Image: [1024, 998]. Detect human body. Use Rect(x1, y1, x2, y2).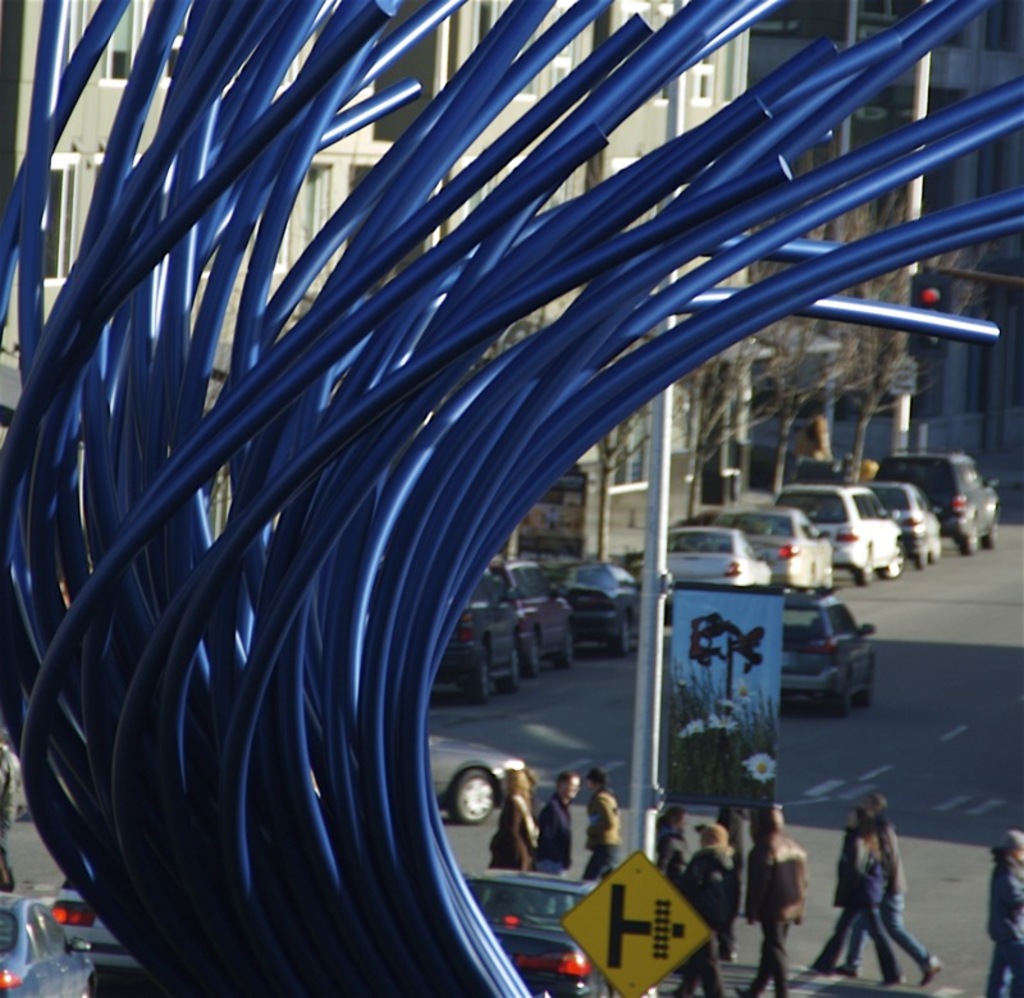
Rect(837, 778, 943, 984).
